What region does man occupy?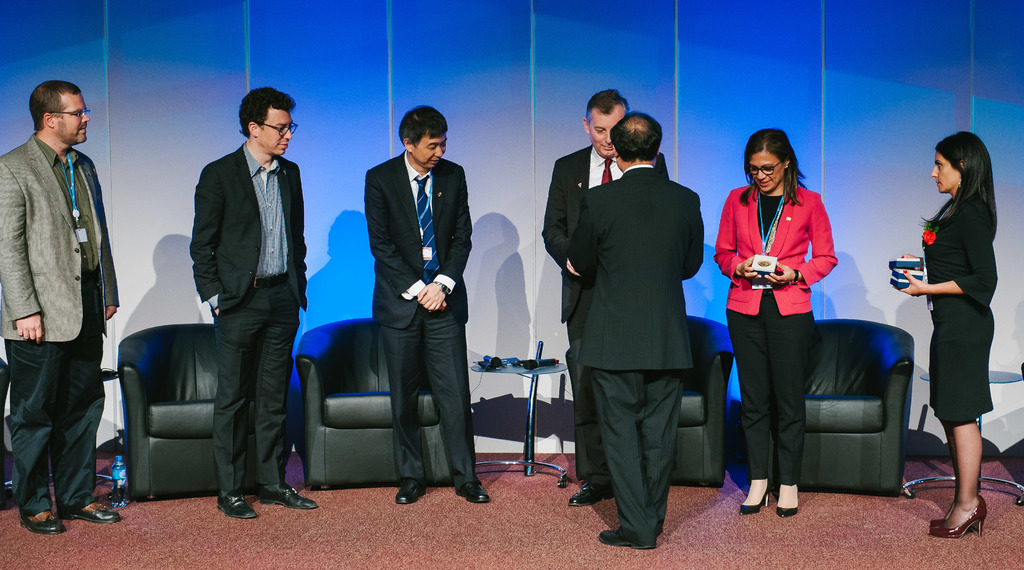
Rect(194, 86, 311, 523).
